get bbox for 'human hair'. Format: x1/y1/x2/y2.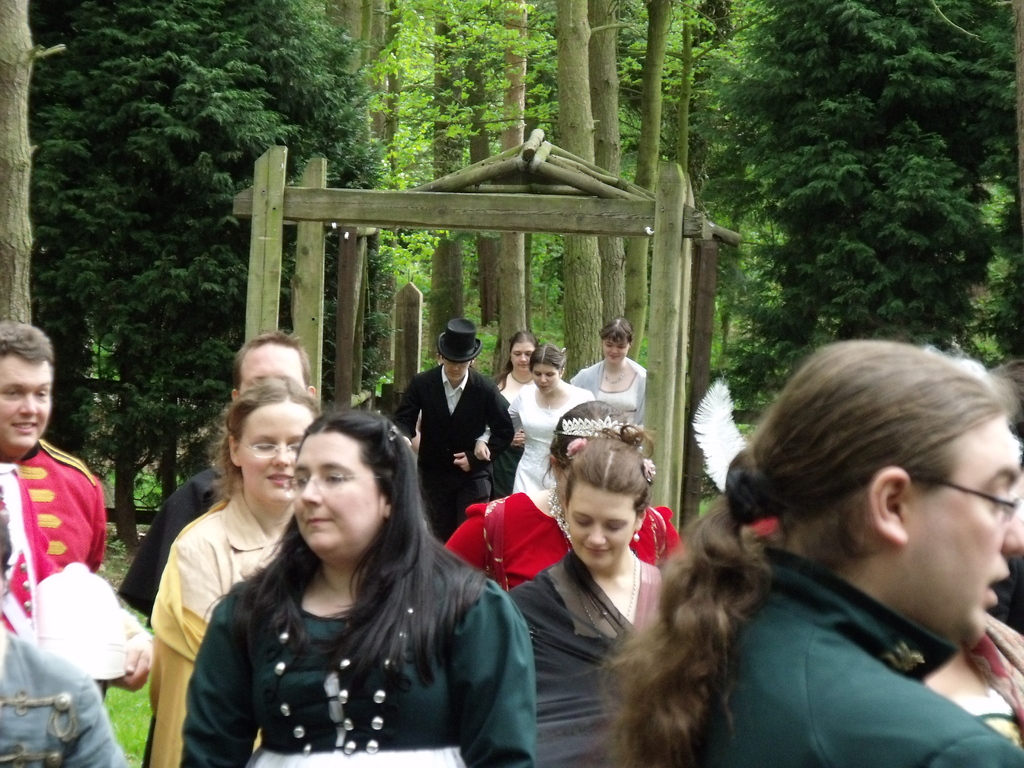
531/339/566/376.
